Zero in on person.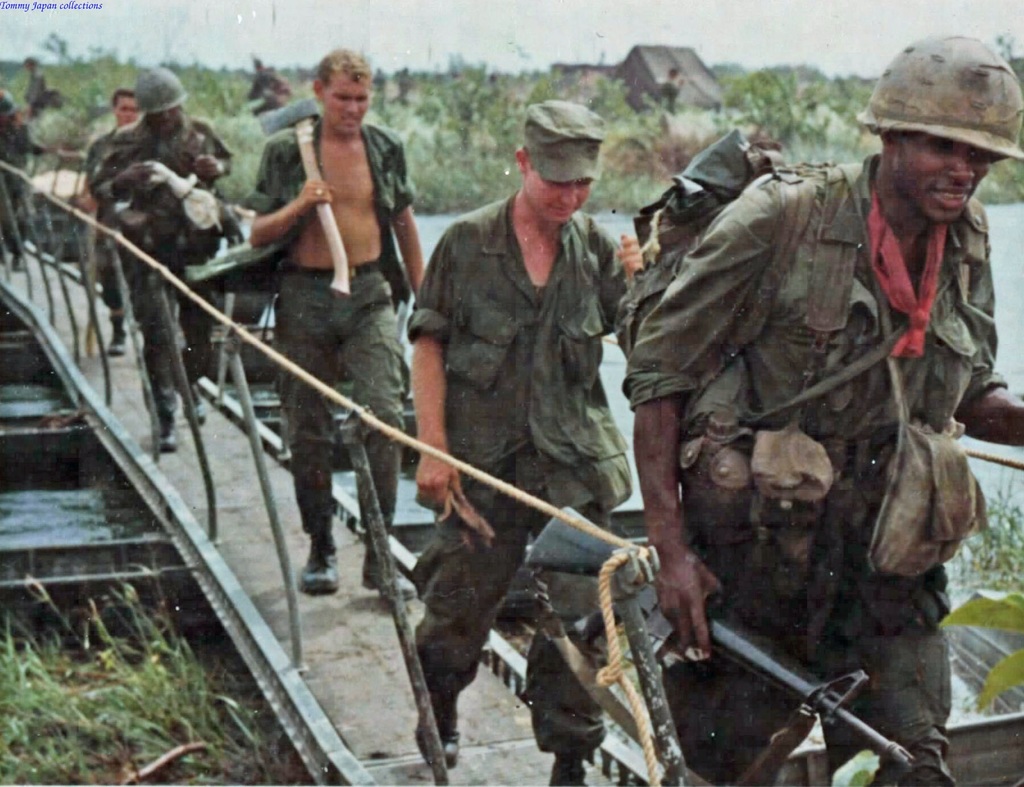
Zeroed in: l=85, t=89, r=138, b=354.
